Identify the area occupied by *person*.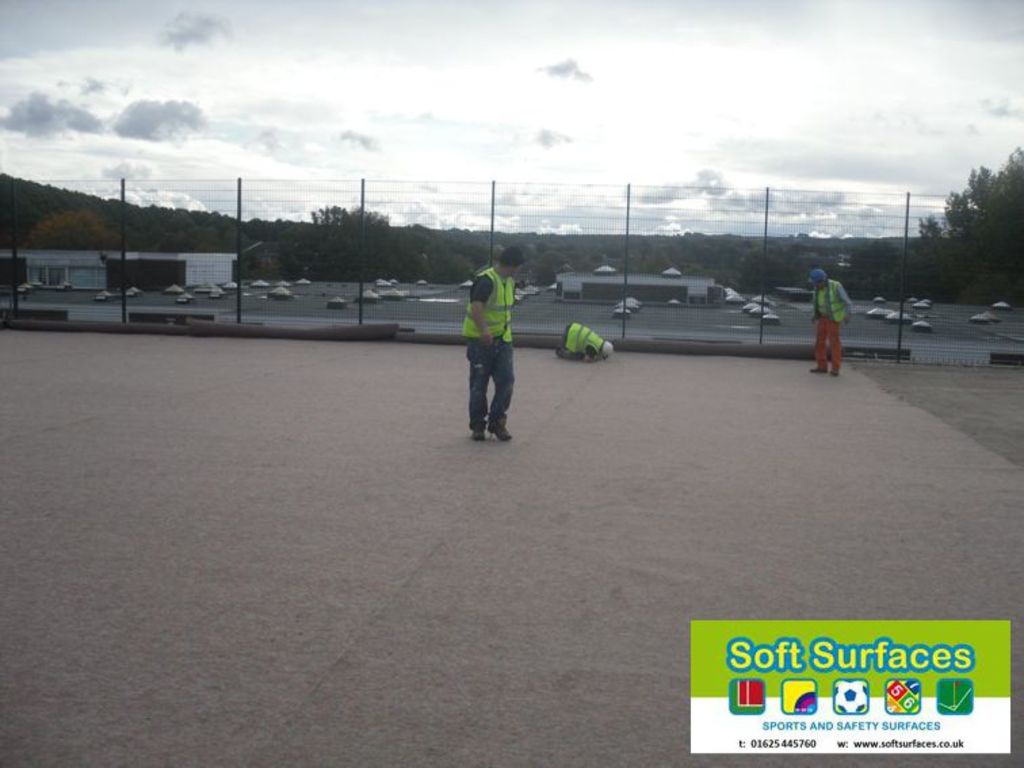
Area: <box>465,244,520,439</box>.
